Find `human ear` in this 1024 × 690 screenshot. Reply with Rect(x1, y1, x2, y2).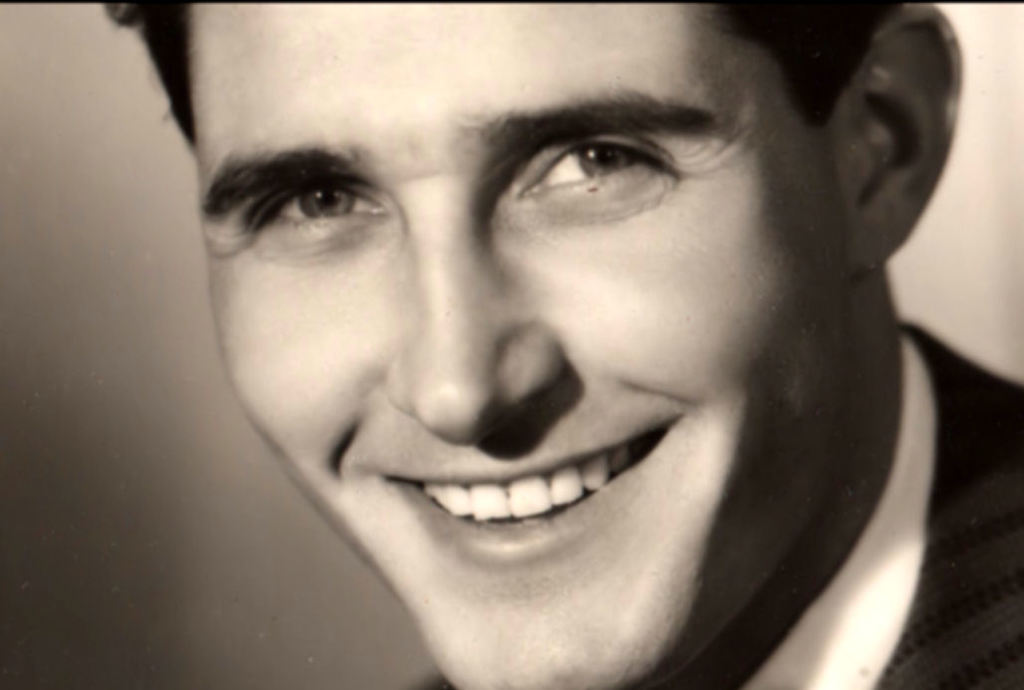
Rect(839, 3, 966, 281).
